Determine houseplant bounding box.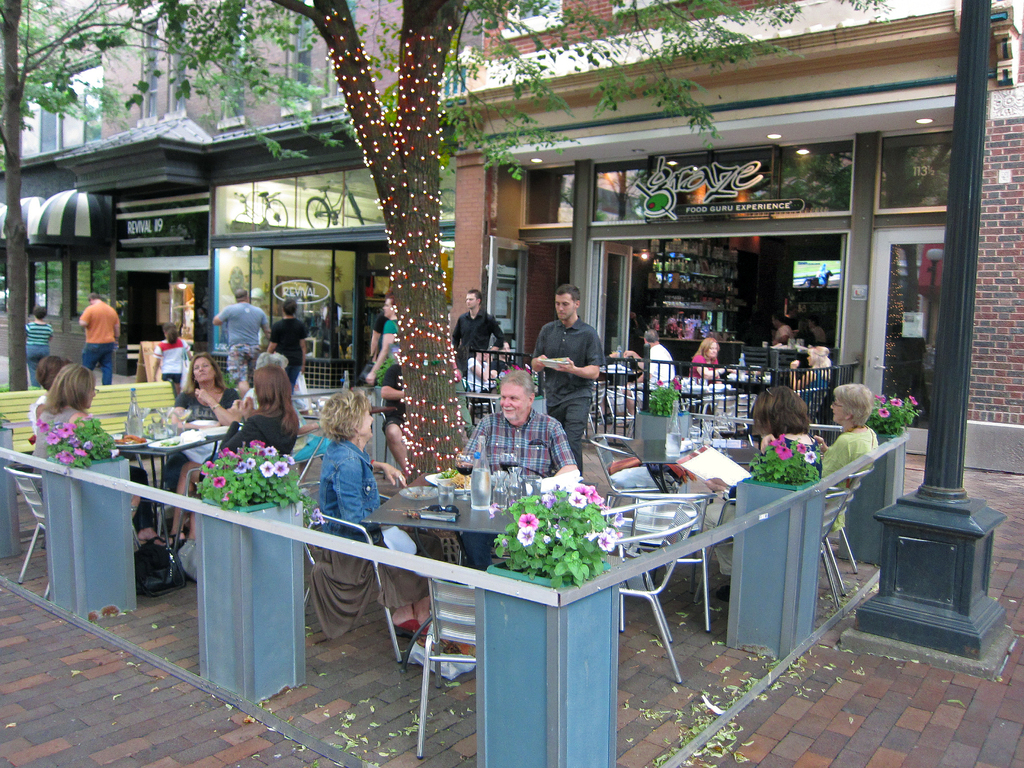
Determined: bbox=(634, 381, 682, 422).
